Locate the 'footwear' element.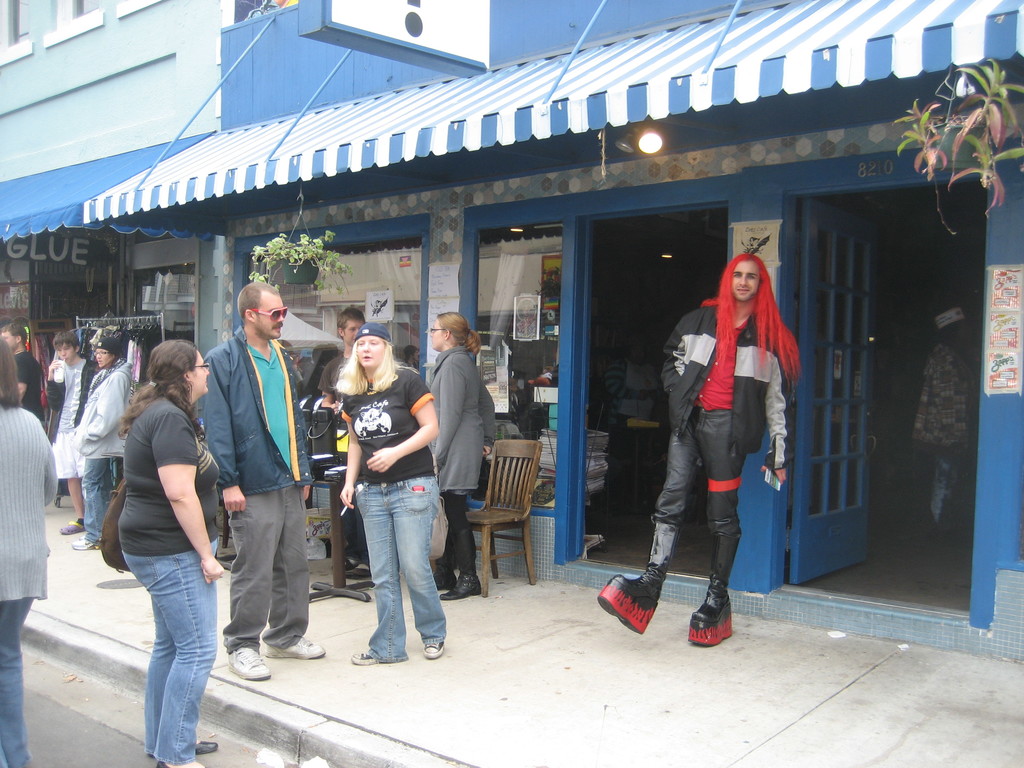
Element bbox: [left=422, top=640, right=445, bottom=660].
